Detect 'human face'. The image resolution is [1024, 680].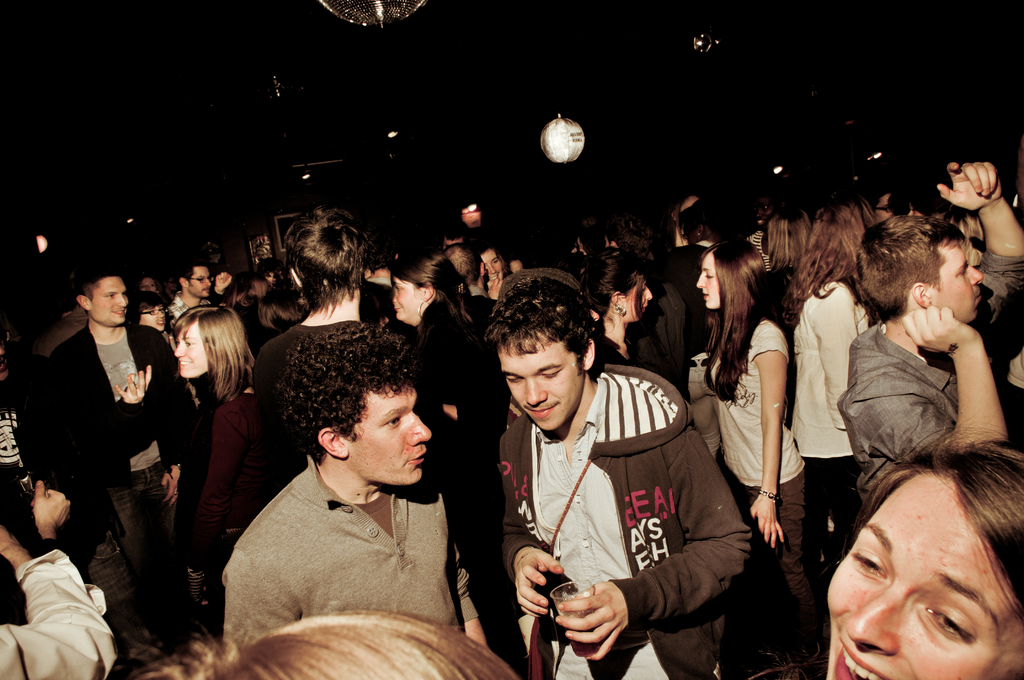
left=189, top=264, right=211, bottom=296.
